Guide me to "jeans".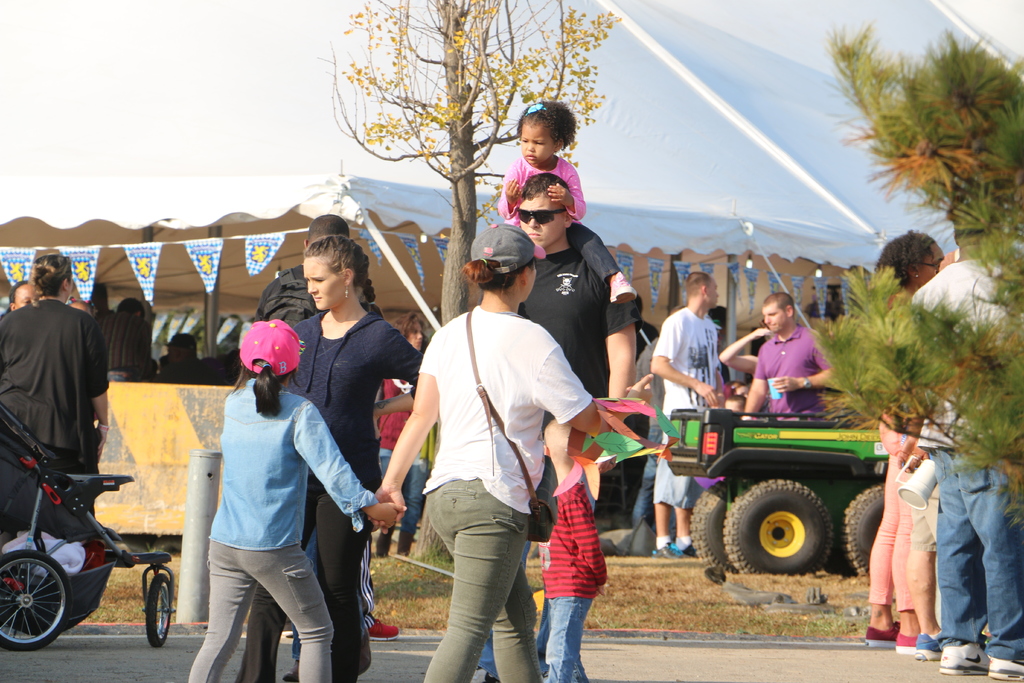
Guidance: (left=378, top=459, right=428, bottom=536).
